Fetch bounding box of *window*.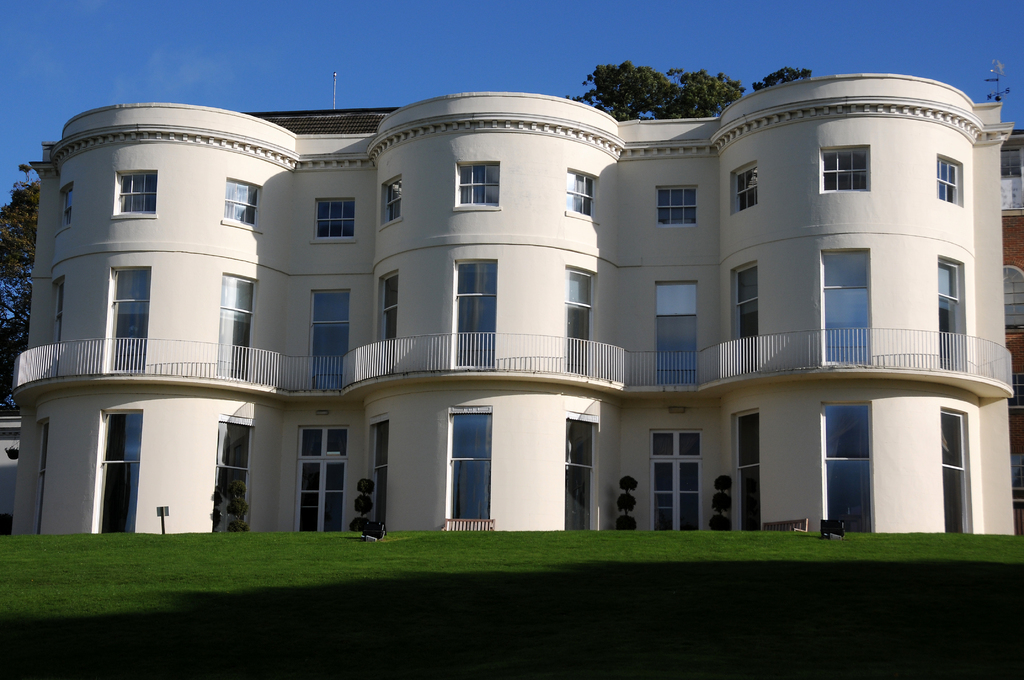
Bbox: 1005/263/1023/334.
